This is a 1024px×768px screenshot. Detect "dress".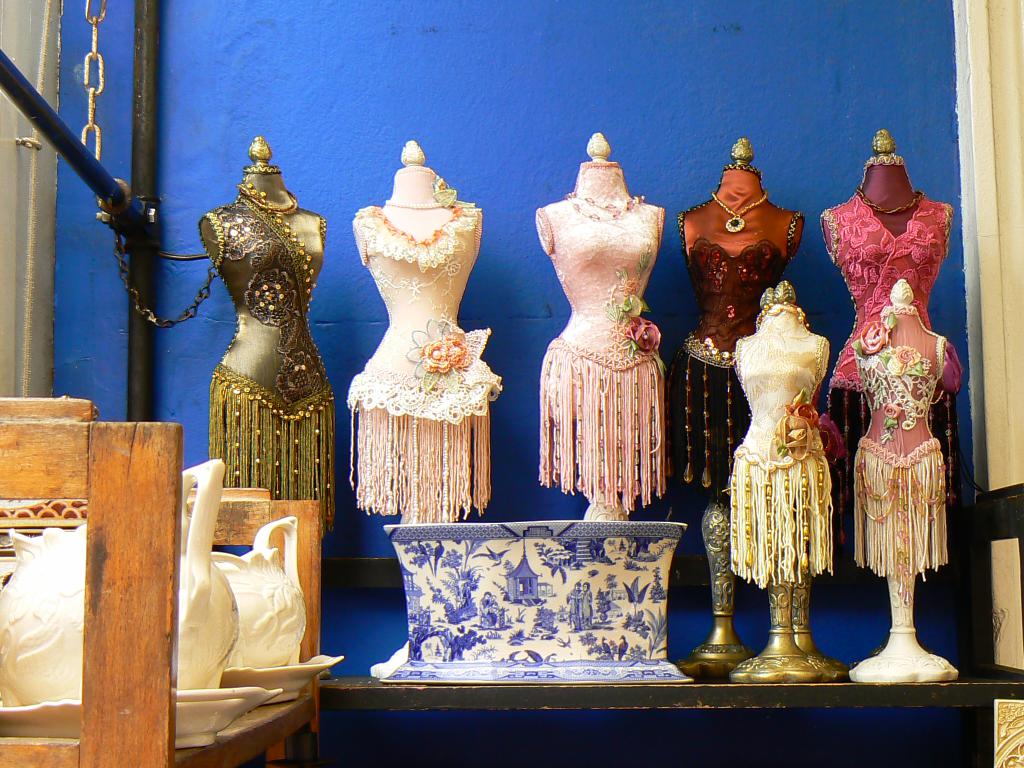
<region>728, 300, 831, 590</region>.
